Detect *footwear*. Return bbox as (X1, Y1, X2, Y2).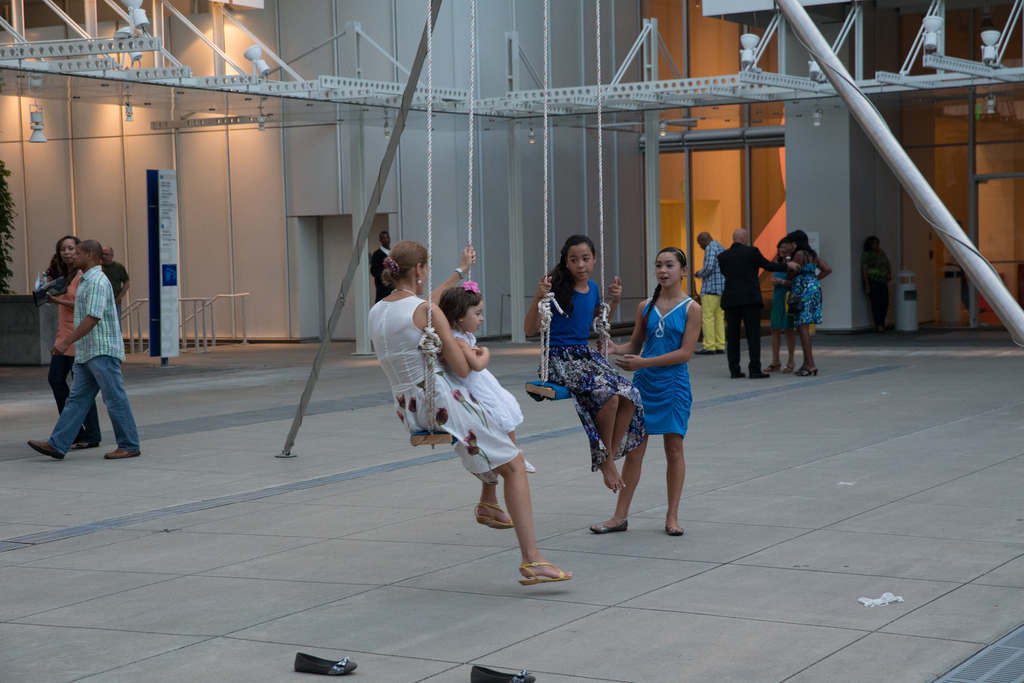
(294, 652, 357, 679).
